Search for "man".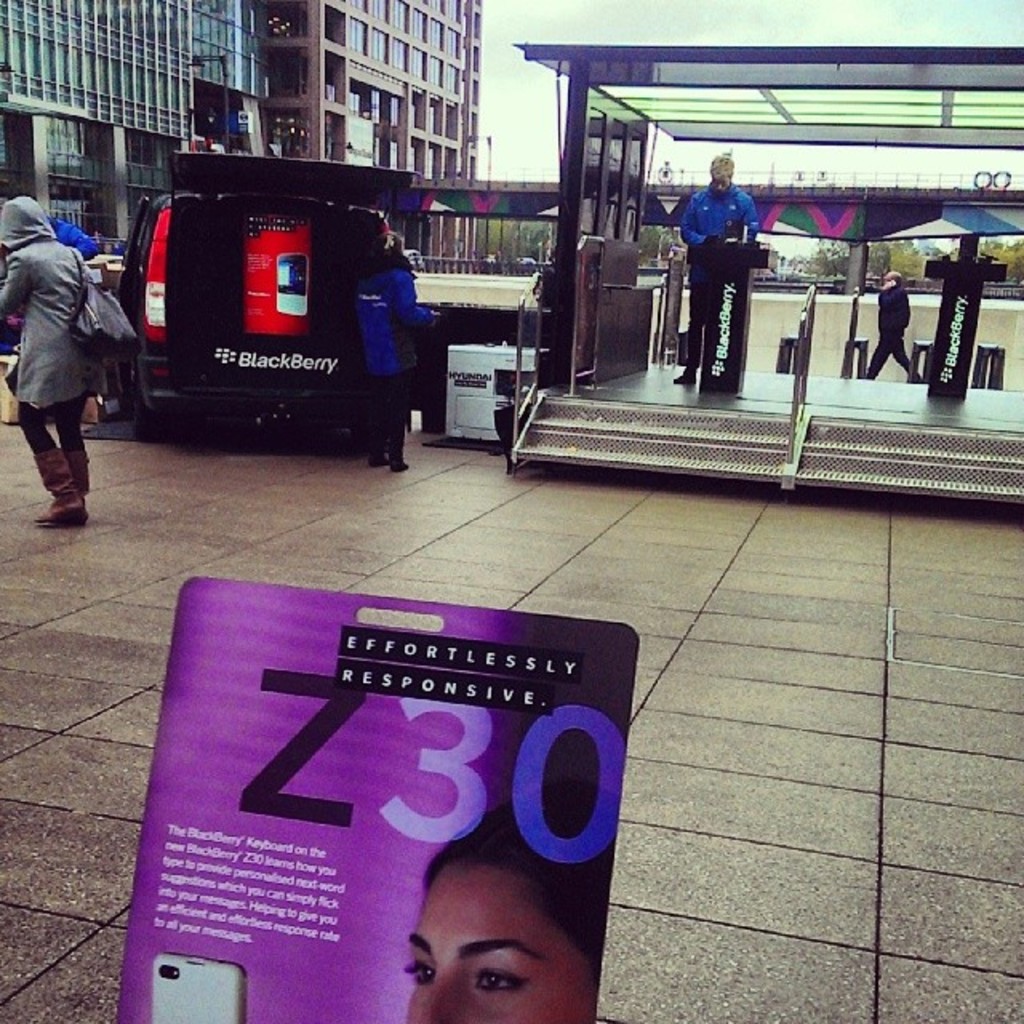
Found at detection(867, 272, 922, 386).
